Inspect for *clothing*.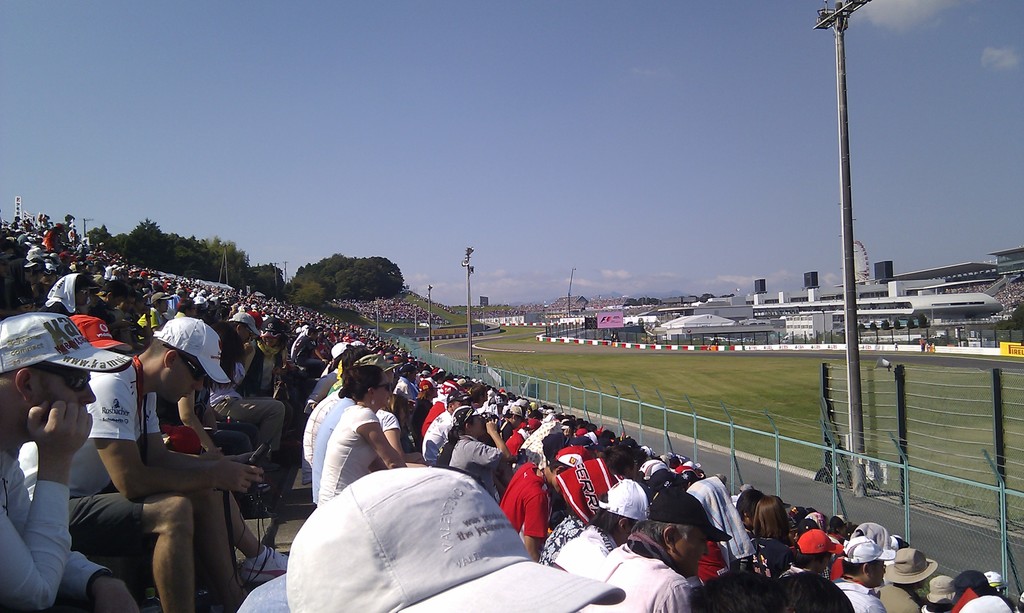
Inspection: region(774, 561, 847, 612).
